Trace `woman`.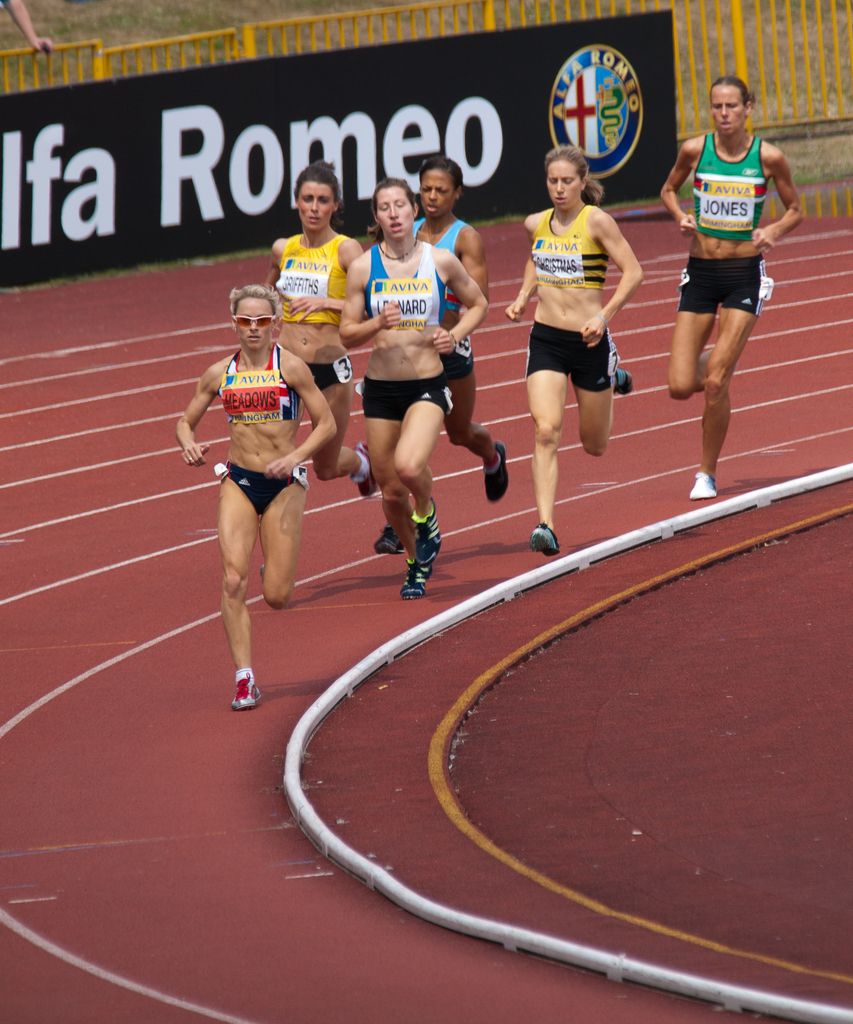
Traced to 666:70:805:490.
